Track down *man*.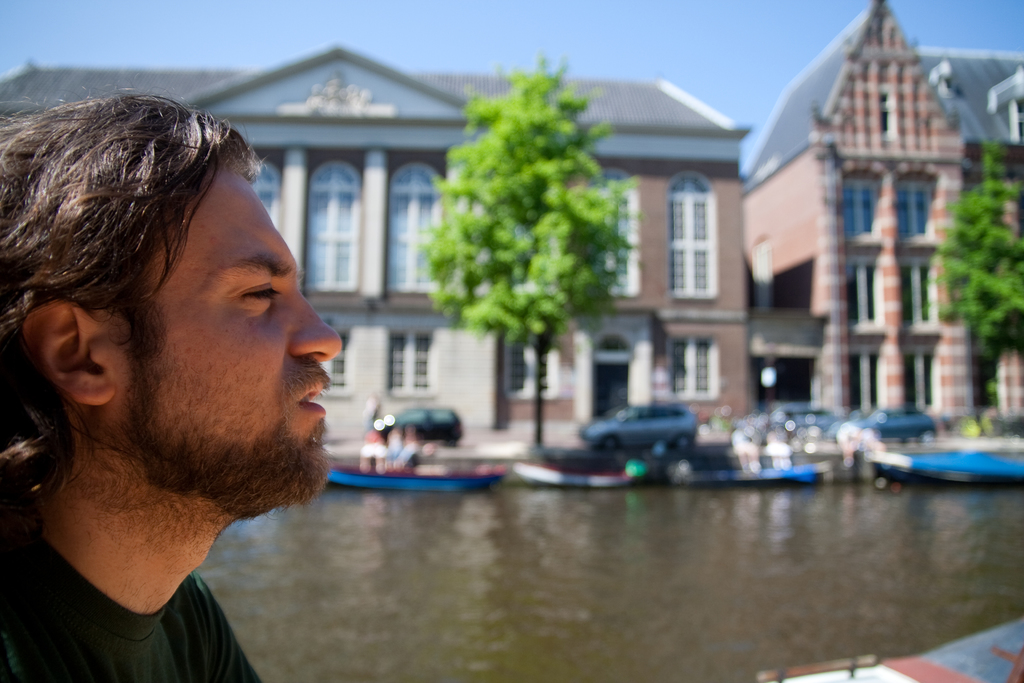
Tracked to bbox(0, 74, 397, 682).
